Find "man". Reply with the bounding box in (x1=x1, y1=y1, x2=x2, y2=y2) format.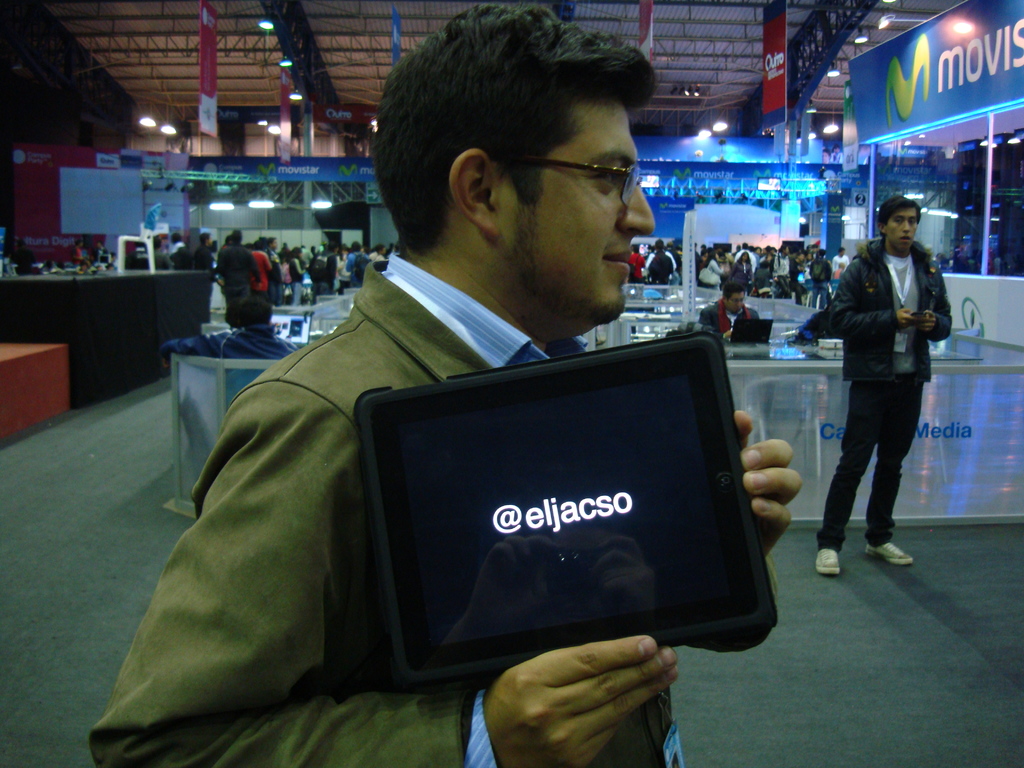
(x1=83, y1=0, x2=809, y2=767).
